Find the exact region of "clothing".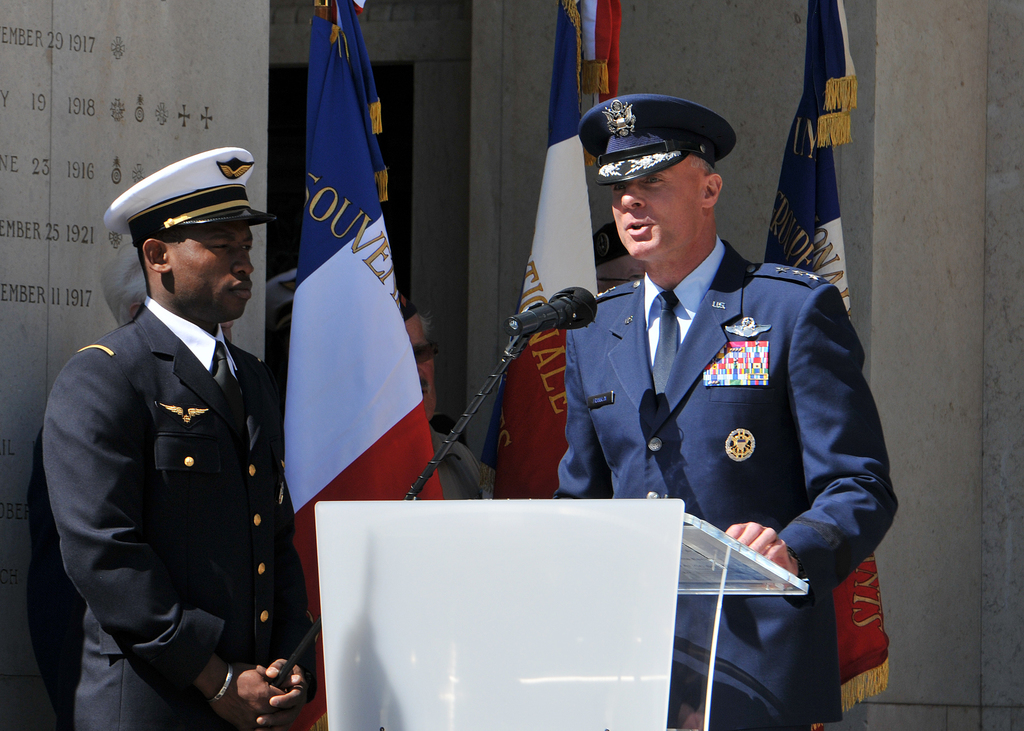
Exact region: 30,420,86,730.
